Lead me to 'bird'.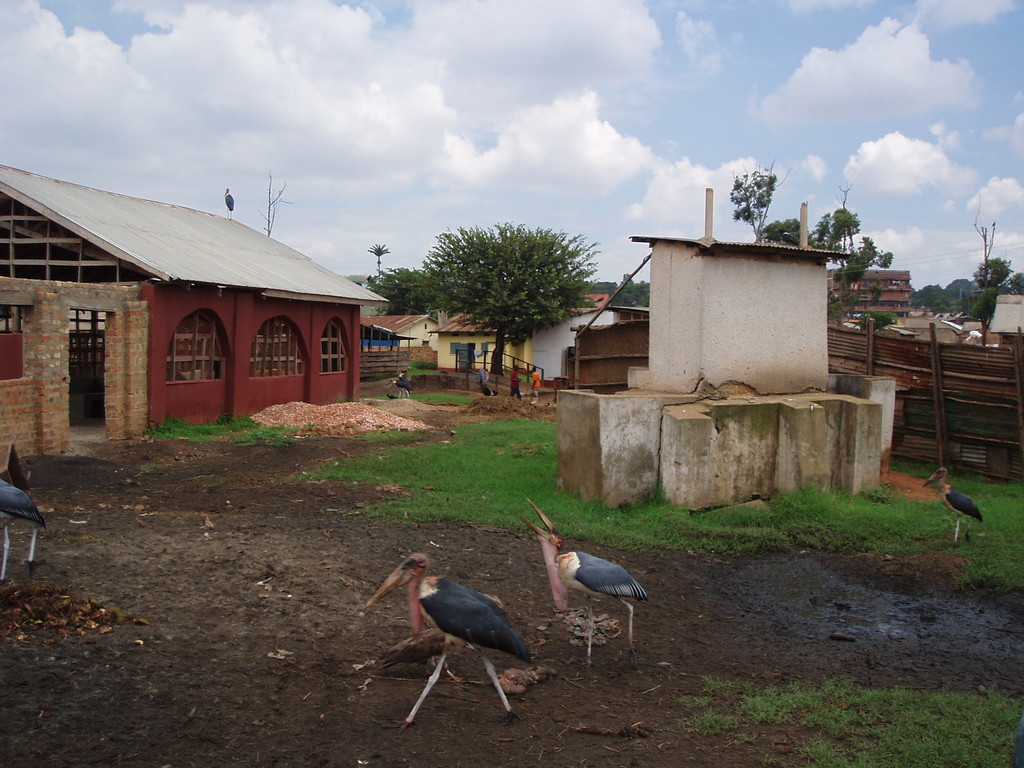
Lead to 513, 497, 650, 669.
